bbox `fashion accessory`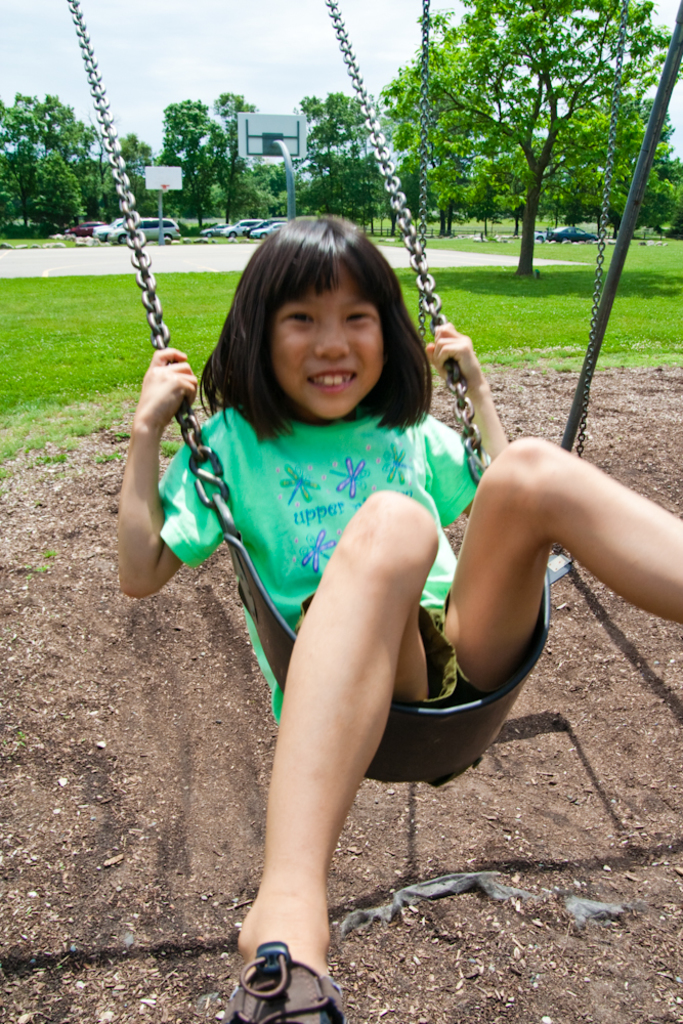
226, 941, 347, 1023
